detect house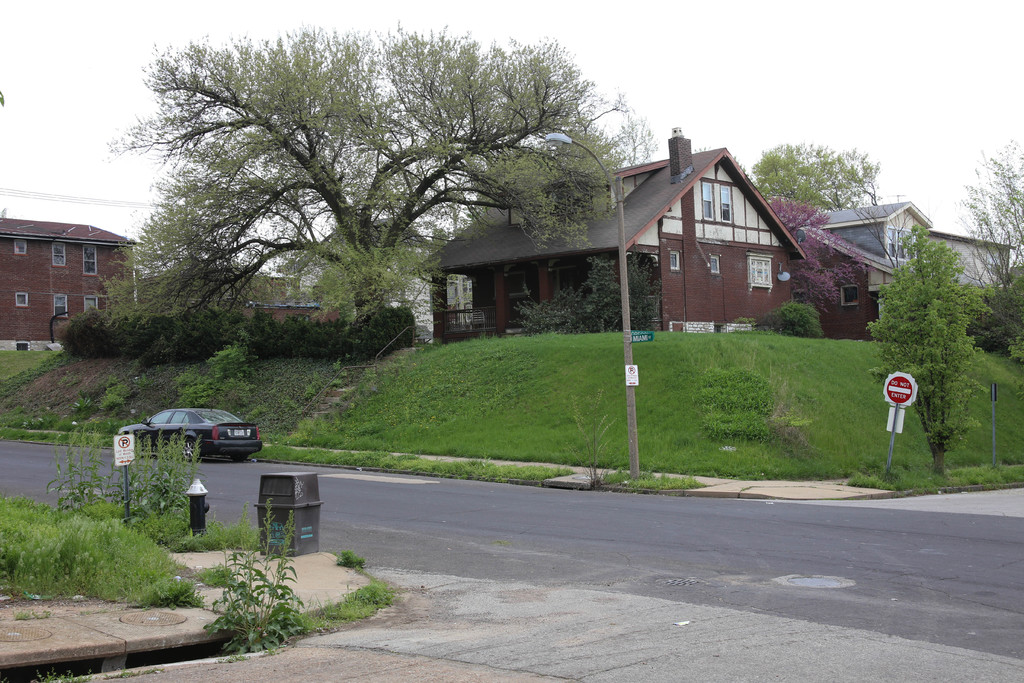
bbox=[791, 208, 908, 336]
